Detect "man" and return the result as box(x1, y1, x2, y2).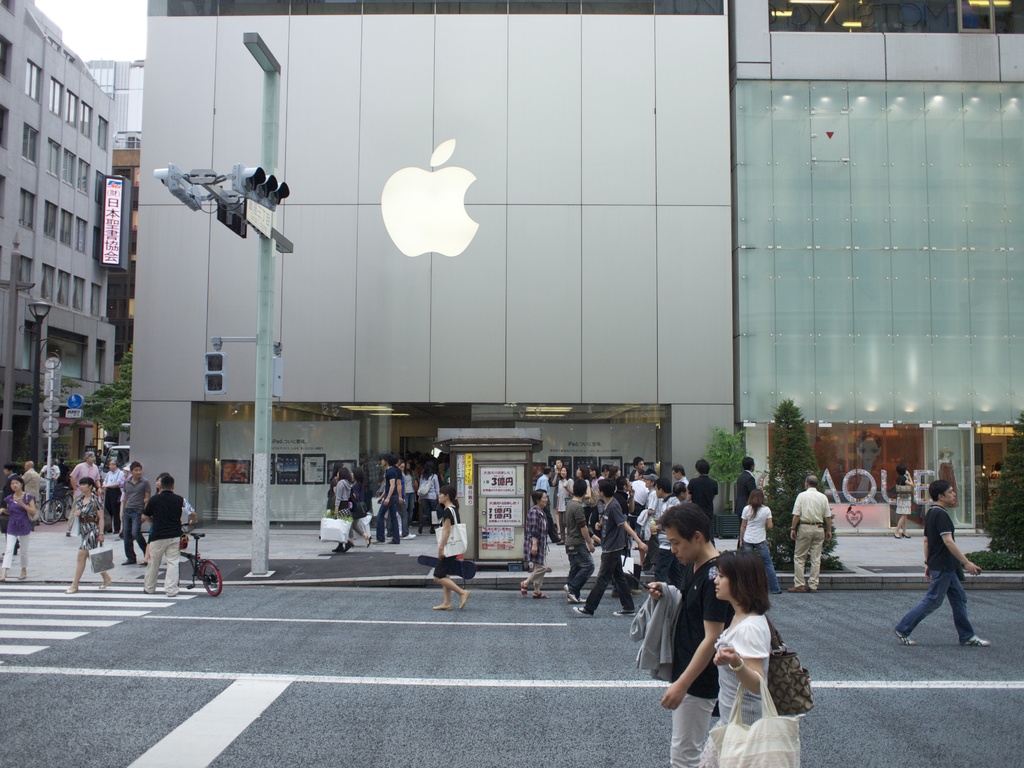
box(24, 458, 41, 529).
